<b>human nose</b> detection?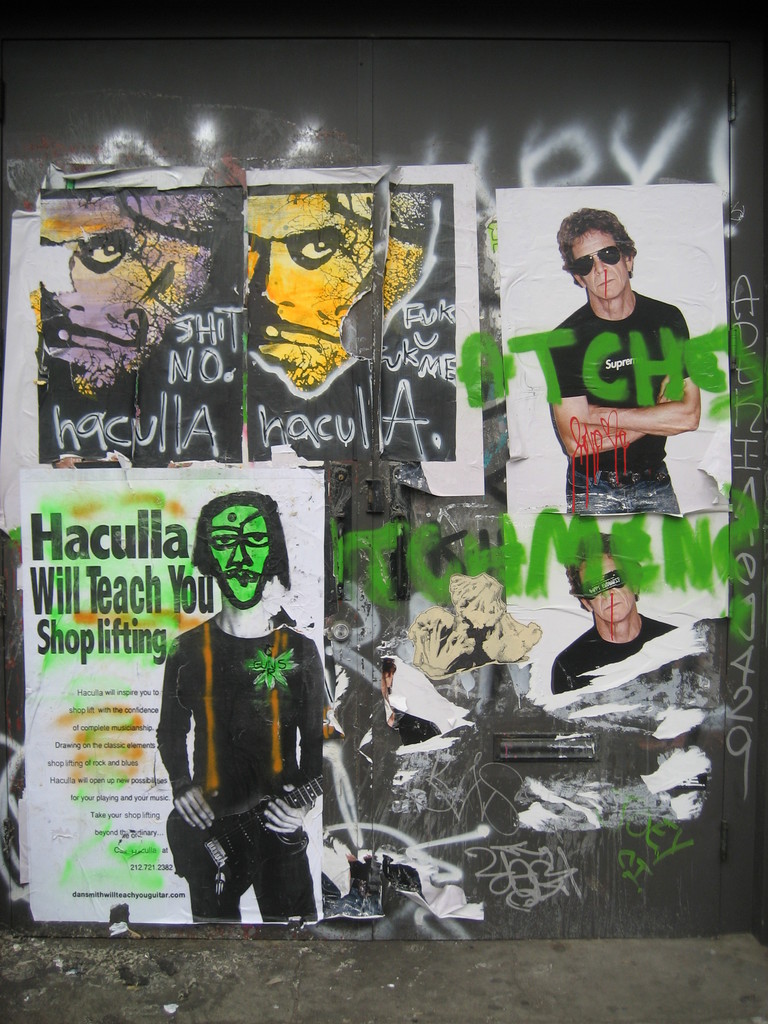
{"left": 593, "top": 254, "right": 607, "bottom": 273}
